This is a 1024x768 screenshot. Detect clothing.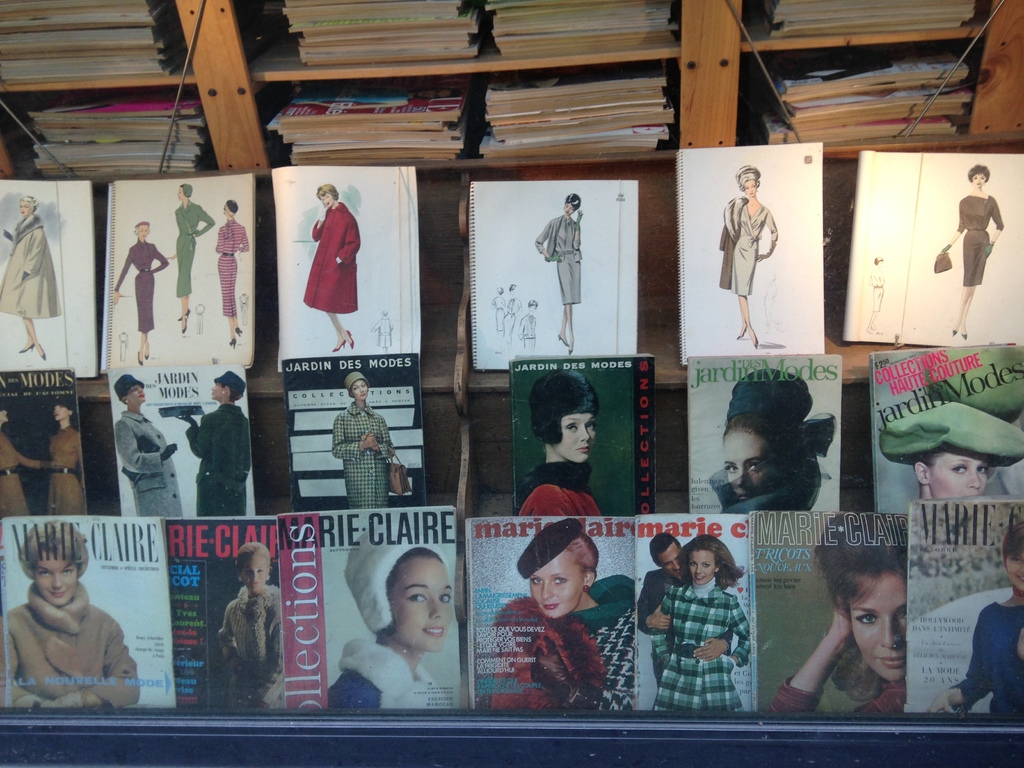
188/404/253/514.
